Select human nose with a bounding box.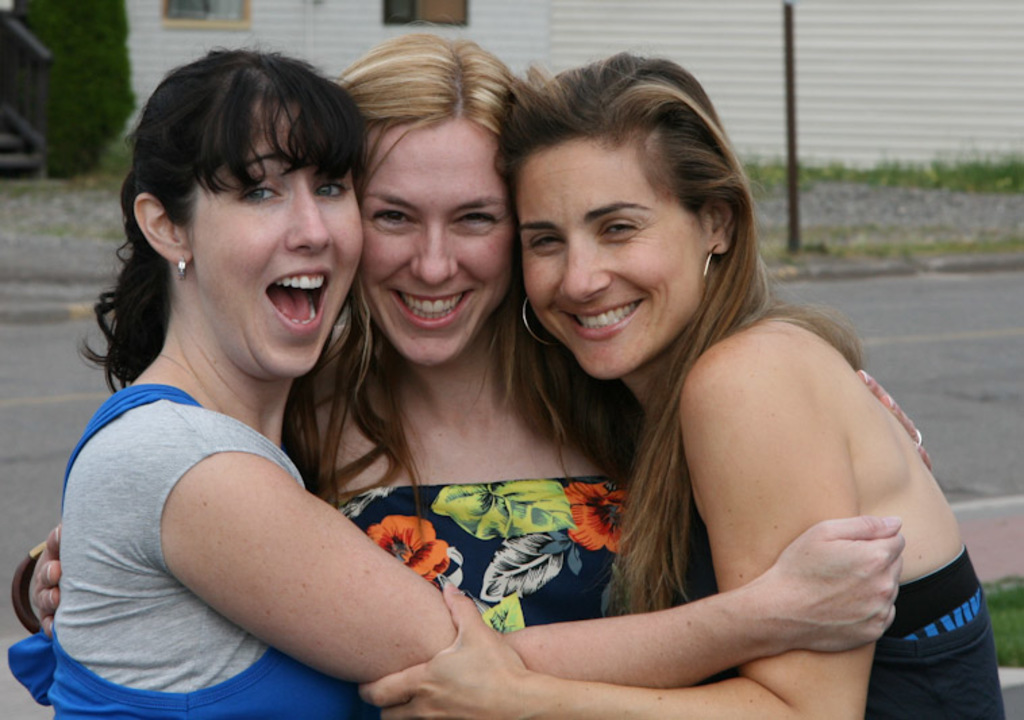
(554,224,623,303).
